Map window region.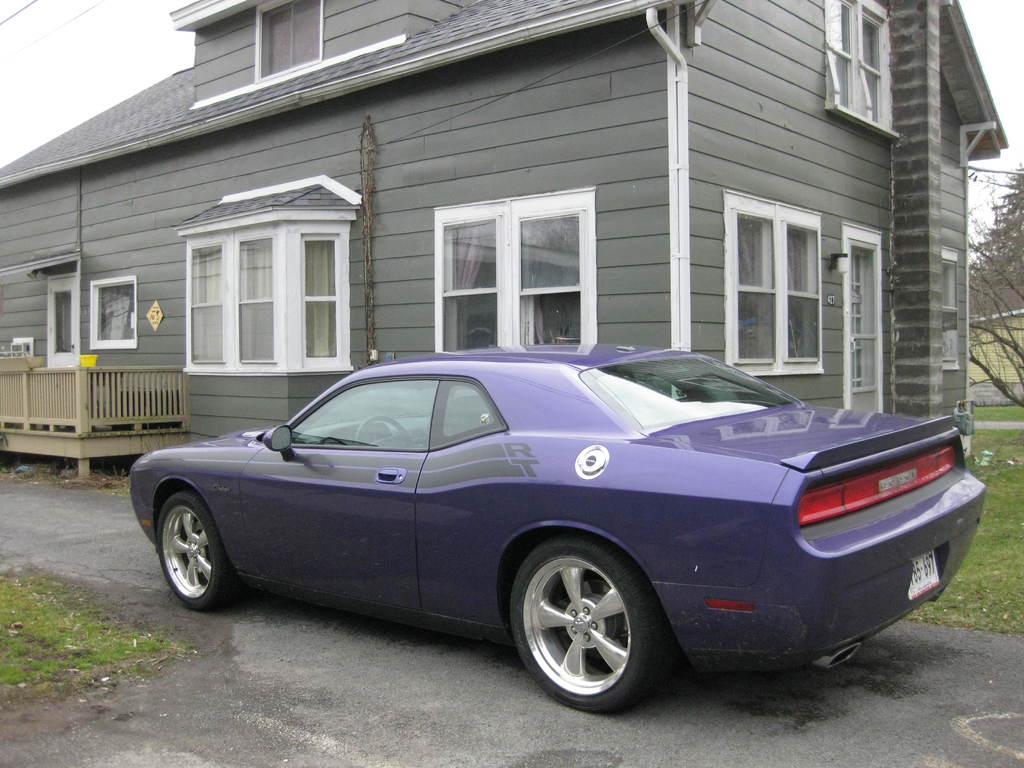
Mapped to (x1=941, y1=246, x2=960, y2=371).
